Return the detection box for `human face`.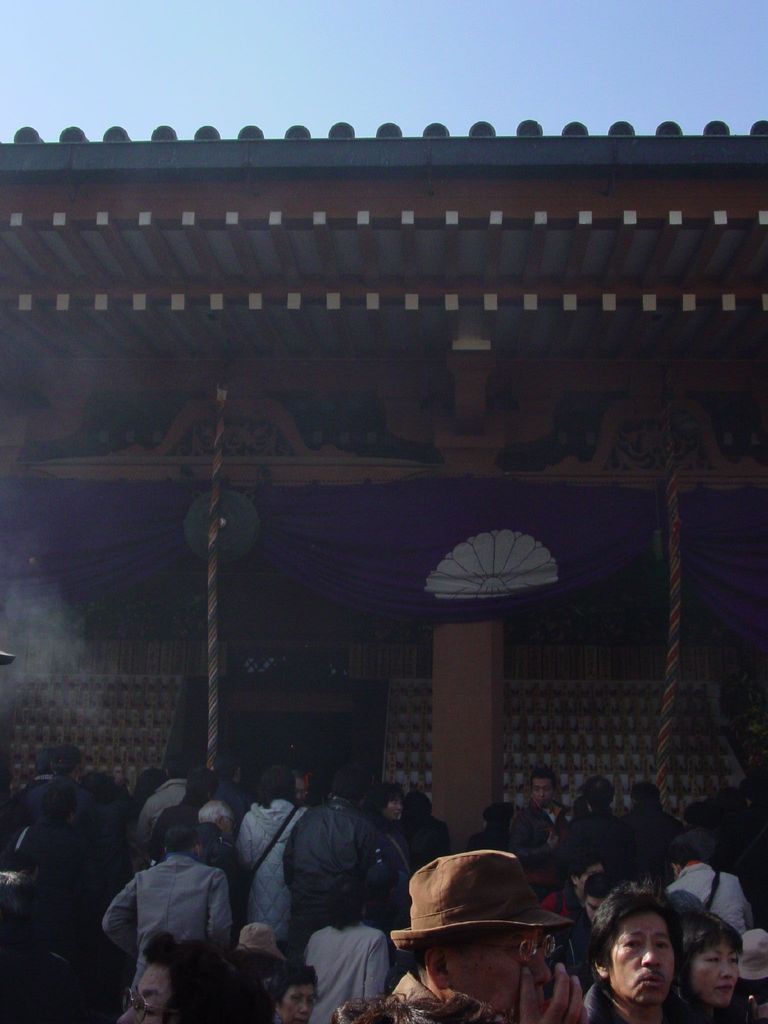
locate(386, 794, 405, 822).
